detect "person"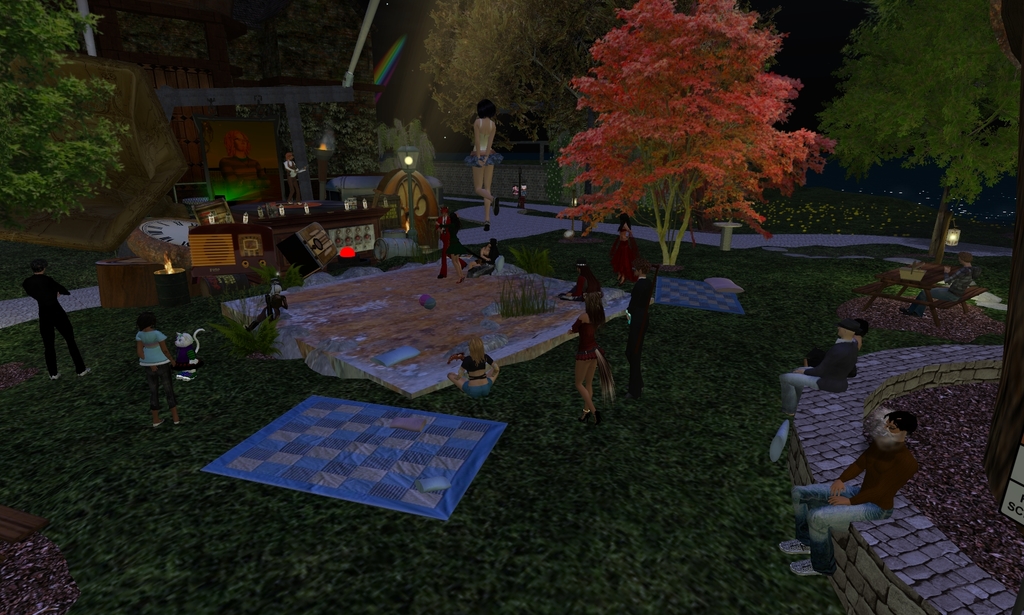
[x1=624, y1=263, x2=653, y2=395]
